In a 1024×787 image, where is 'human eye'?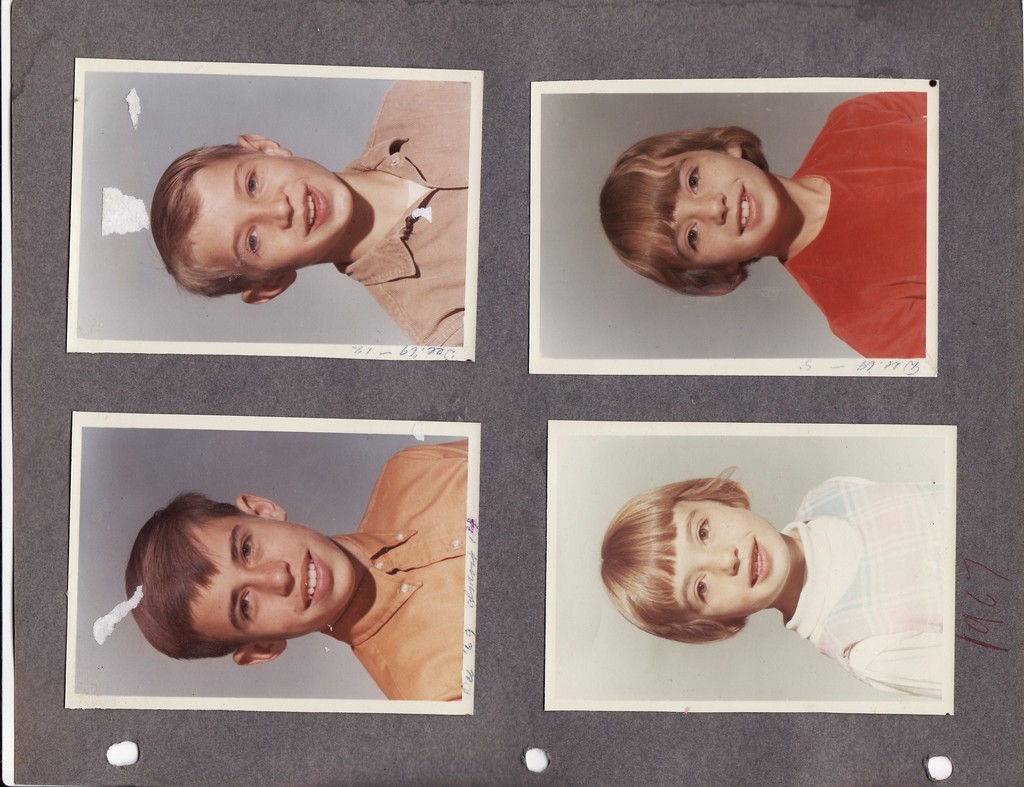
region(236, 528, 259, 571).
